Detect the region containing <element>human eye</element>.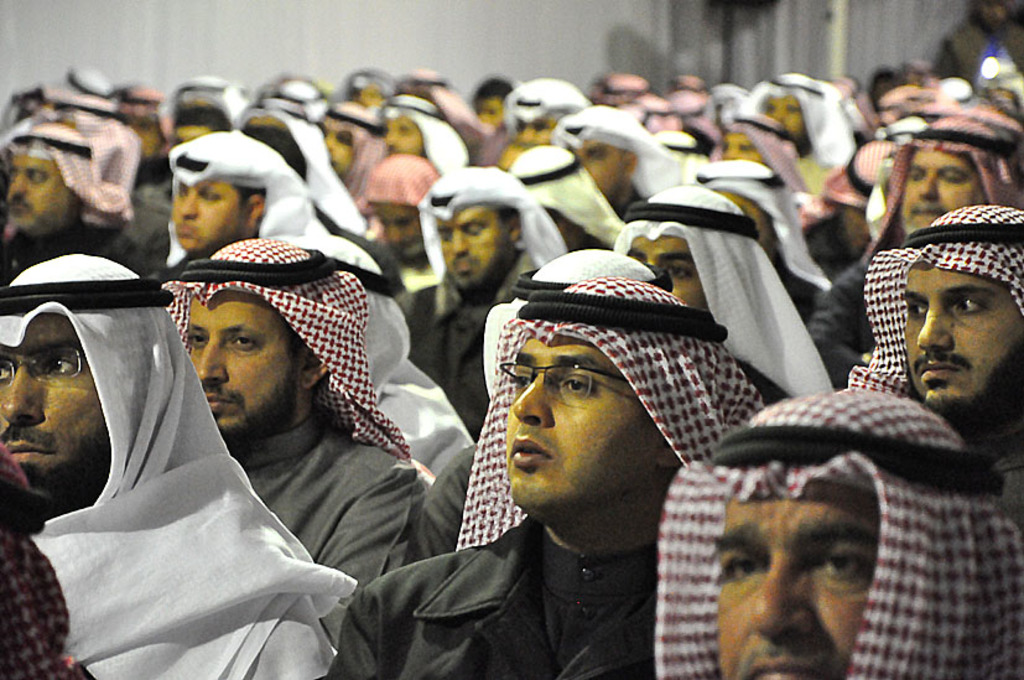
{"x1": 716, "y1": 550, "x2": 773, "y2": 592}.
